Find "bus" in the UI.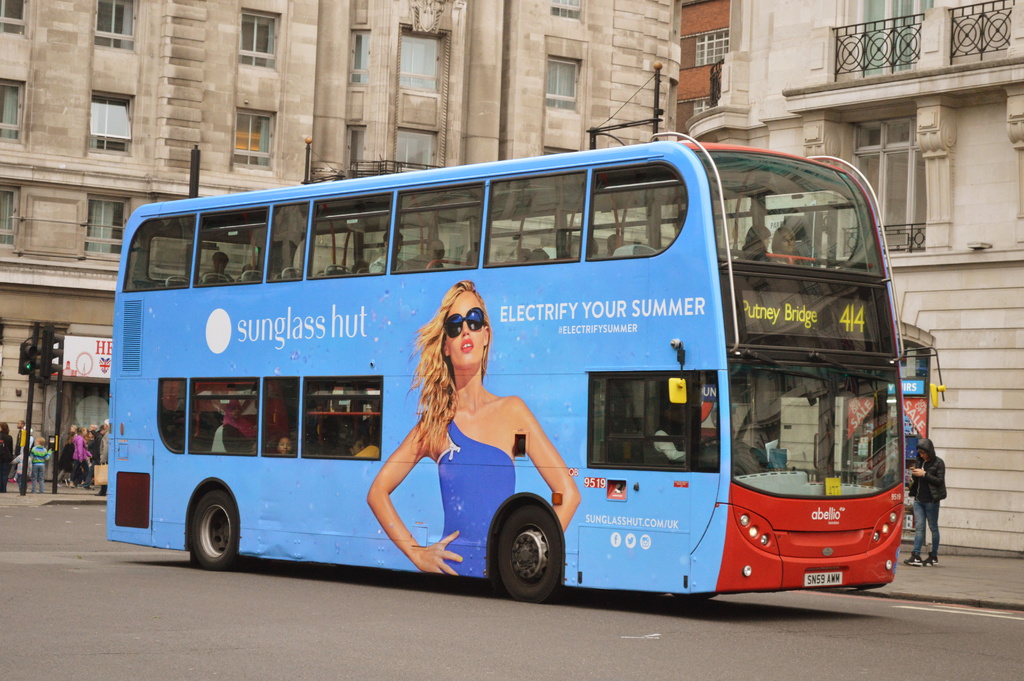
UI element at region(105, 129, 946, 603).
